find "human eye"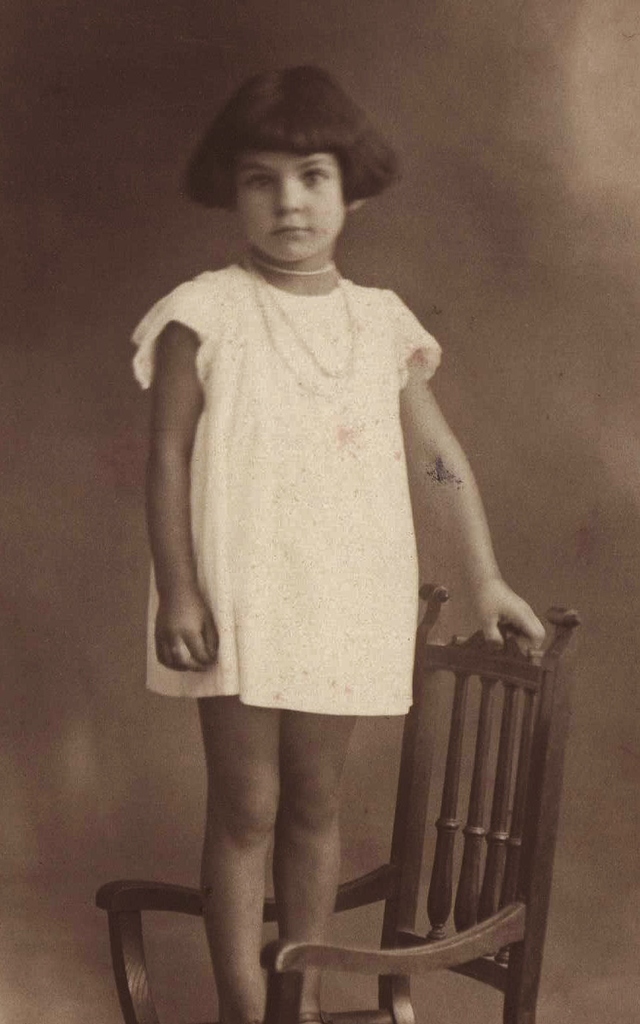
[298,167,330,188]
